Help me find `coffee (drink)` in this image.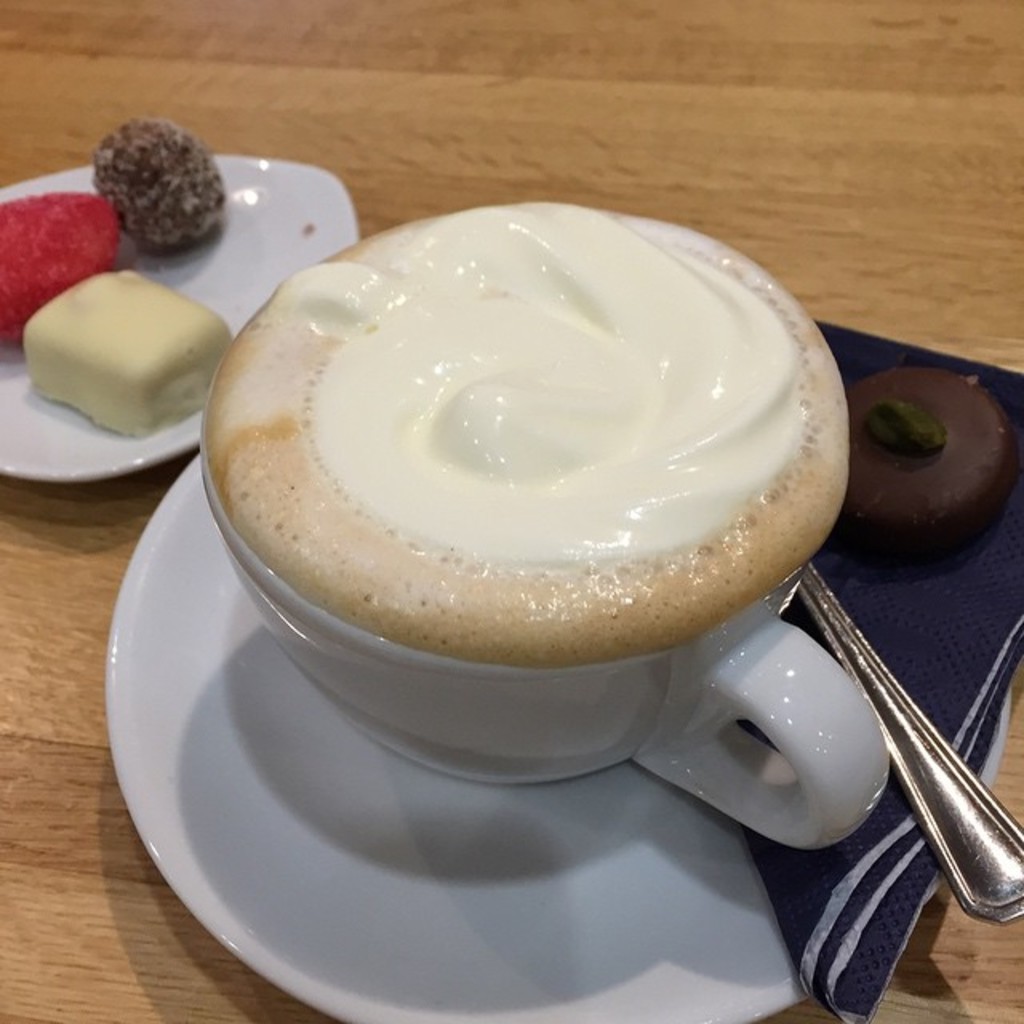
Found it: locate(190, 211, 872, 805).
